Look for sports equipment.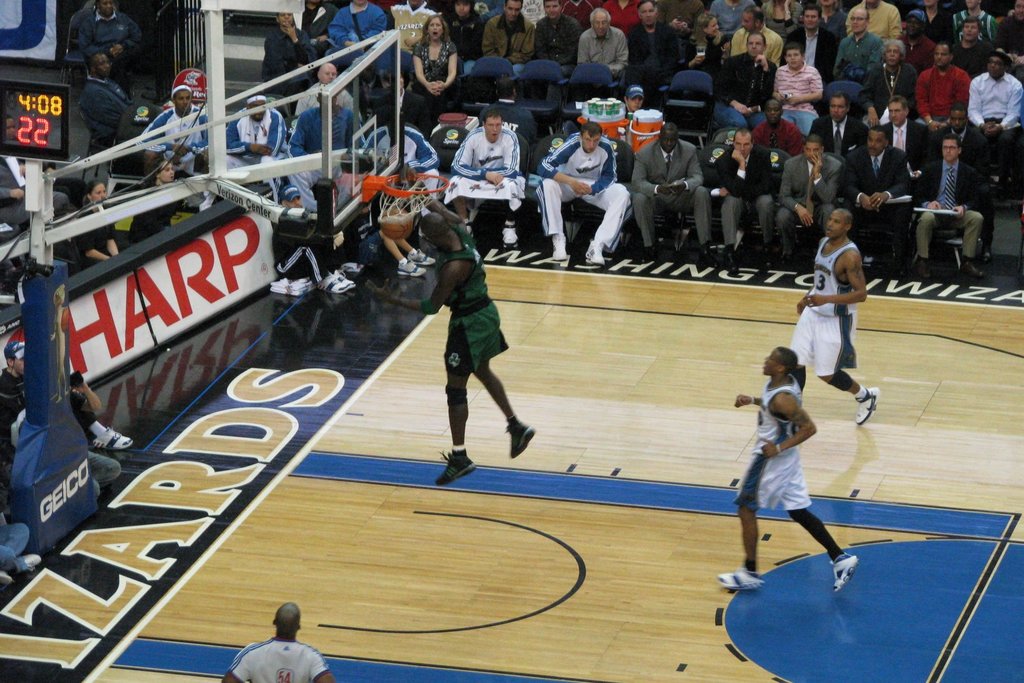
Found: rect(374, 206, 417, 245).
